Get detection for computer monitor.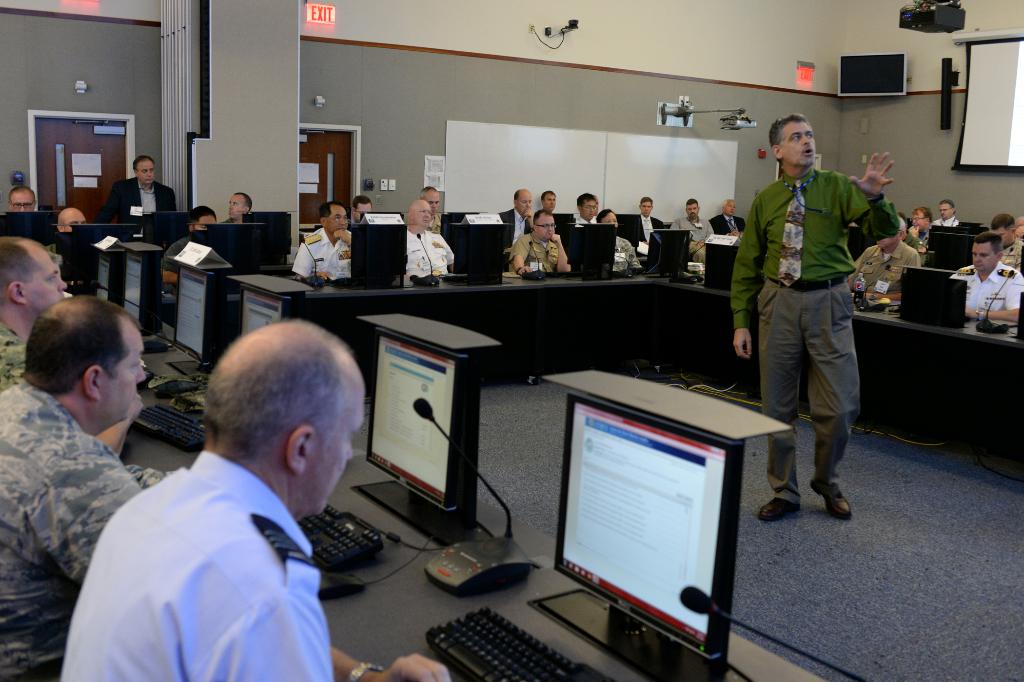
Detection: left=234, top=280, right=332, bottom=383.
